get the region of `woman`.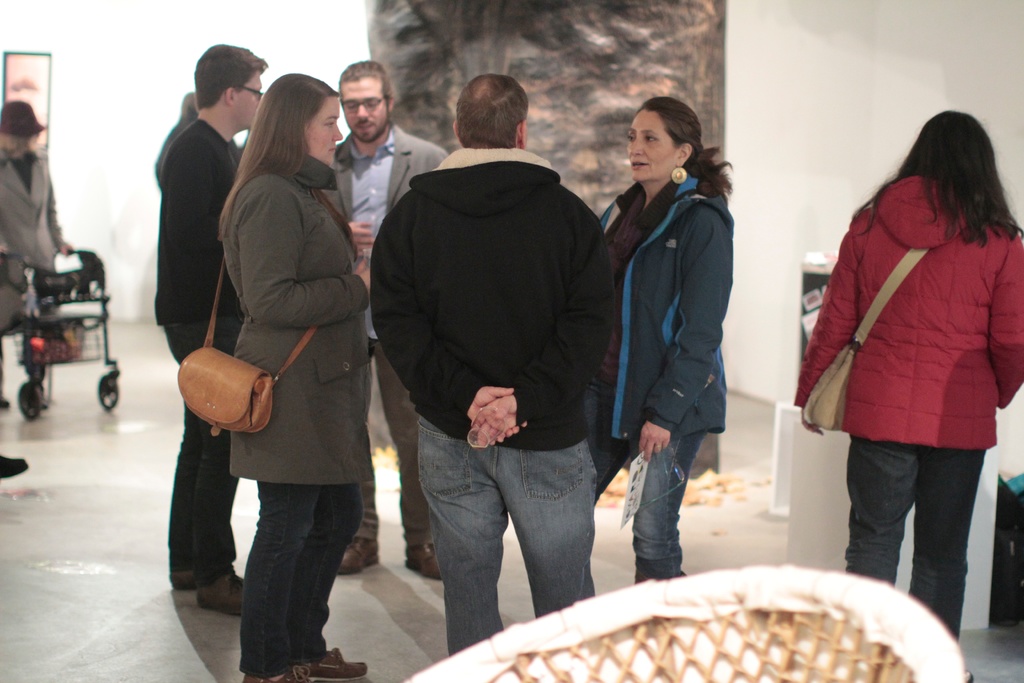
bbox(593, 95, 732, 586).
